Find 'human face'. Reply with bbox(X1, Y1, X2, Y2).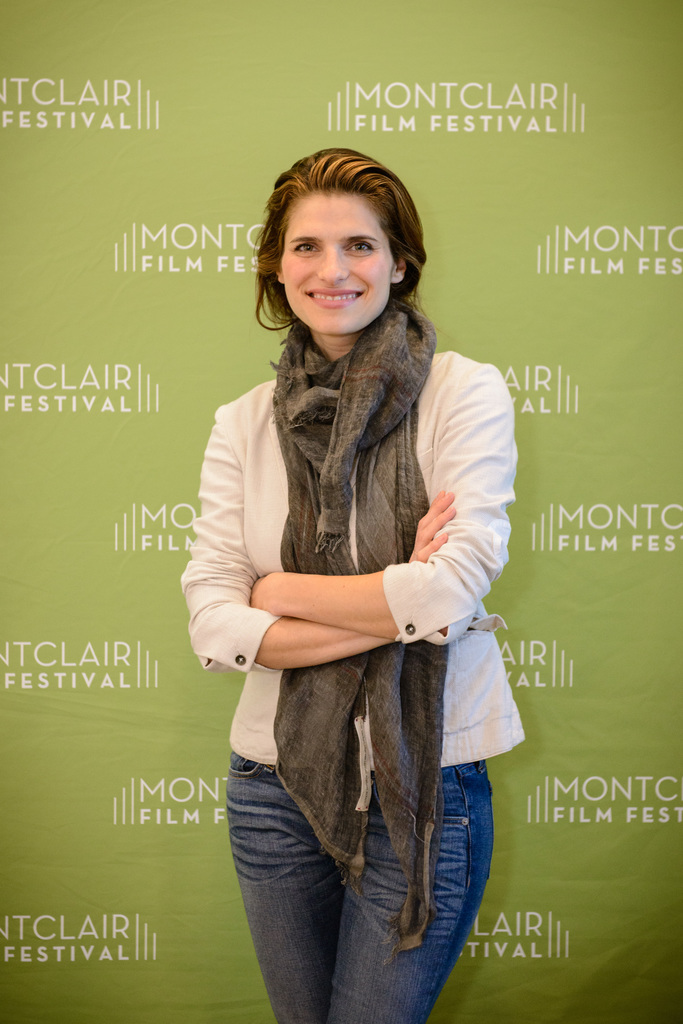
bbox(278, 192, 395, 339).
